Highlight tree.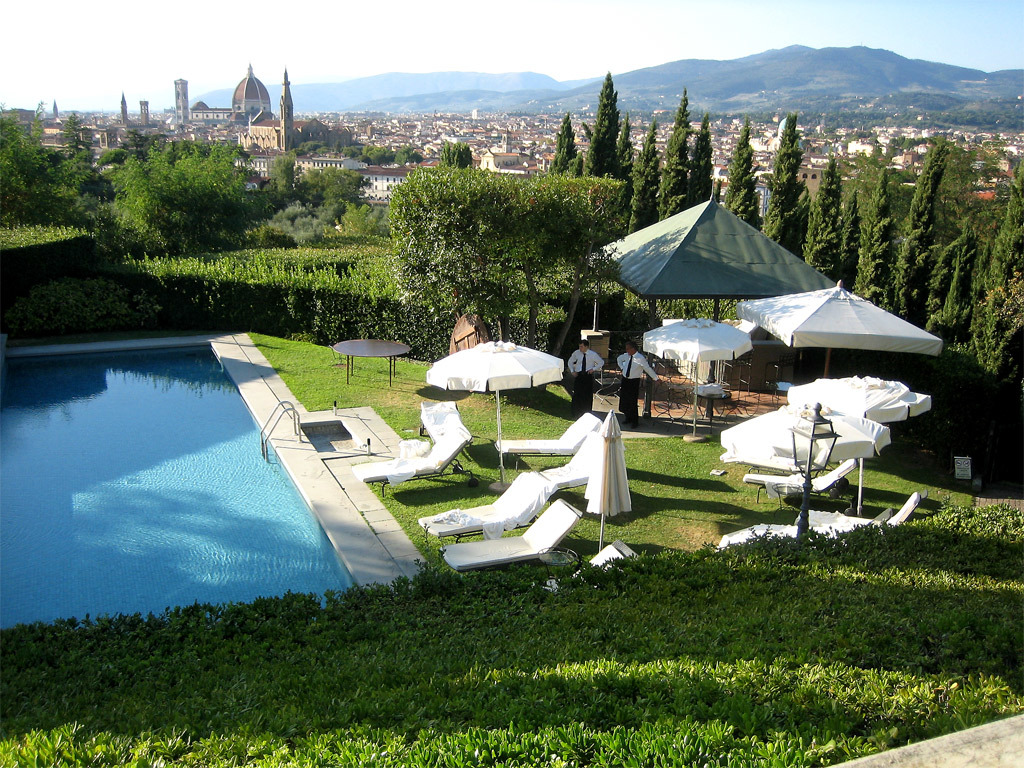
Highlighted region: (386,158,629,363).
